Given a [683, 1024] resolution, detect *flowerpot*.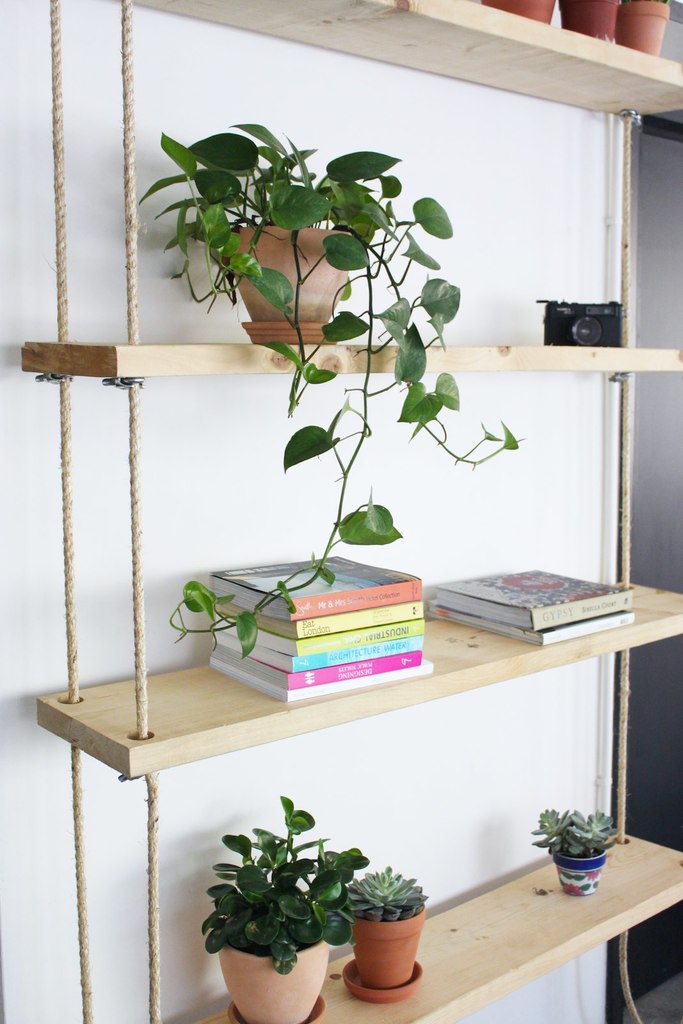
[563,0,621,42].
